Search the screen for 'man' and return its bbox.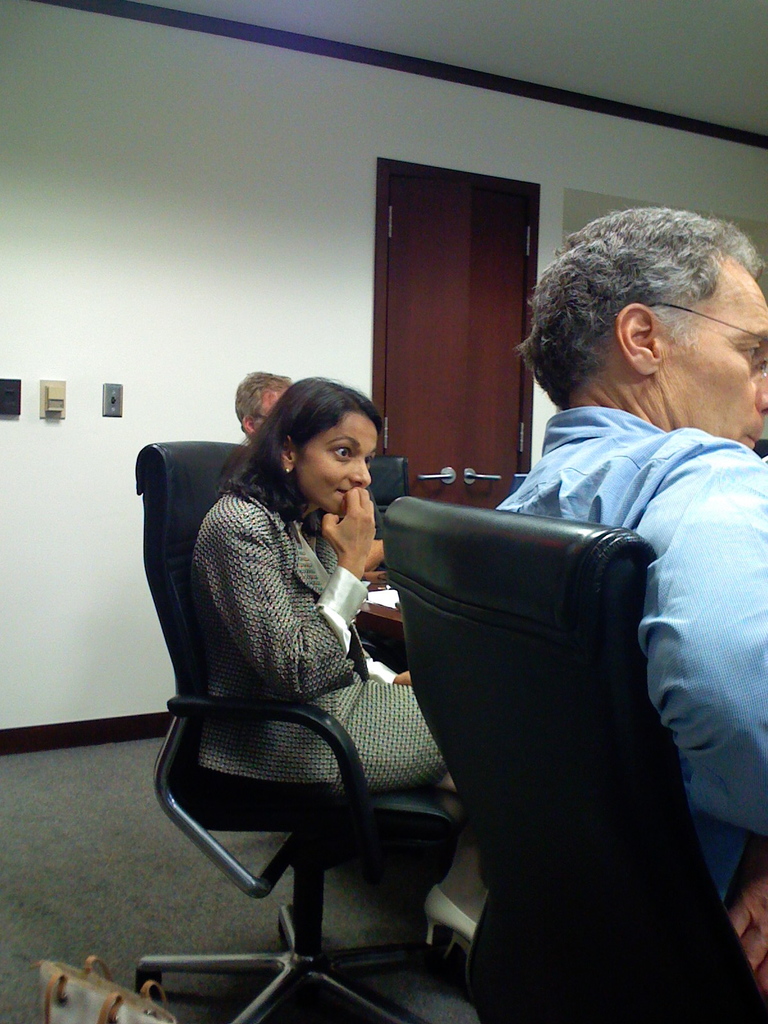
Found: <region>202, 366, 294, 497</region>.
